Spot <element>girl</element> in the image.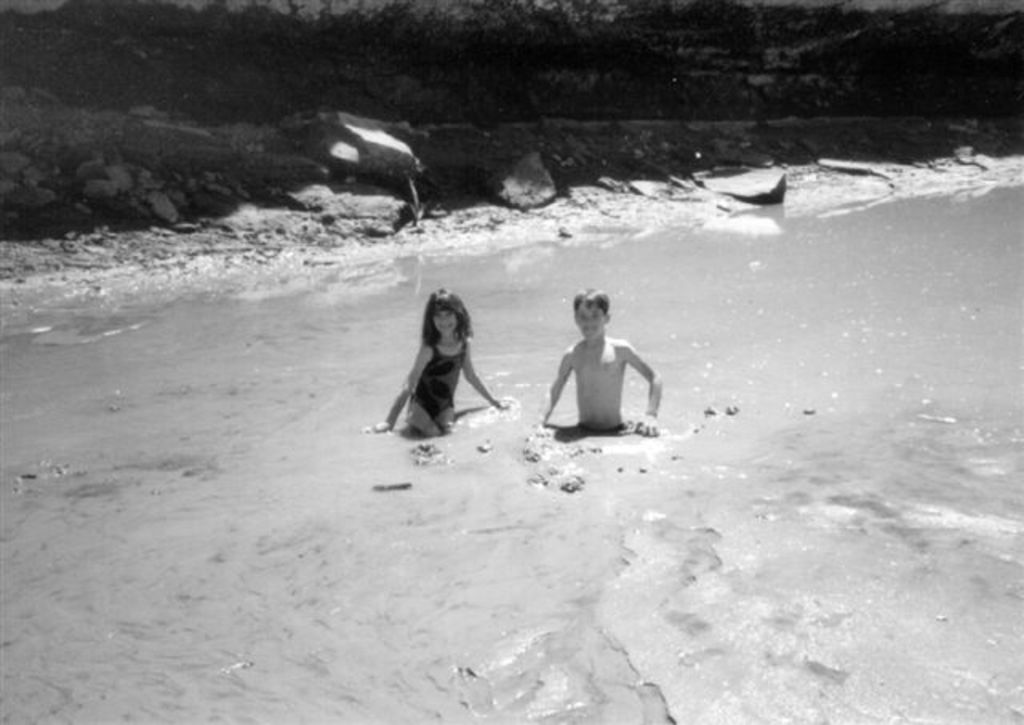
<element>girl</element> found at x1=370, y1=288, x2=522, y2=440.
